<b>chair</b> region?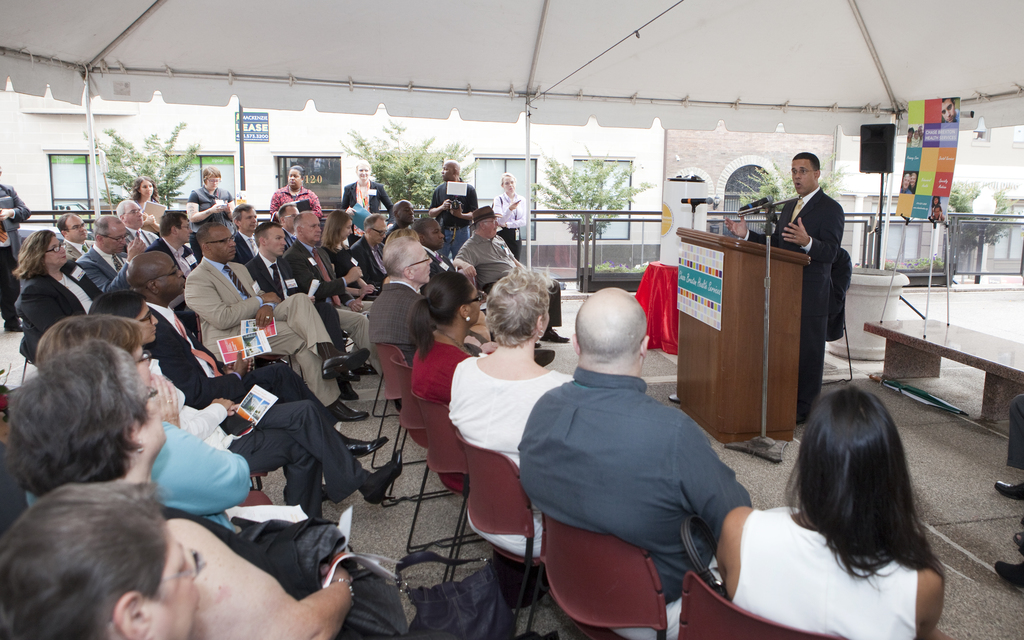
<bbox>450, 417, 552, 618</bbox>
